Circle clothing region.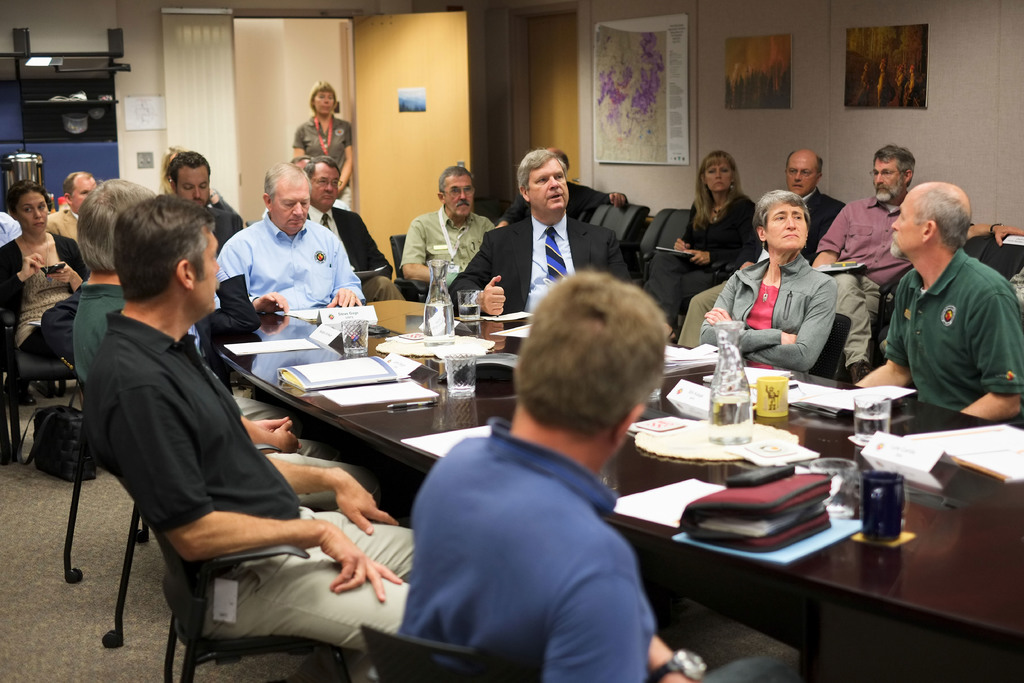
Region: <bbox>214, 206, 366, 313</bbox>.
